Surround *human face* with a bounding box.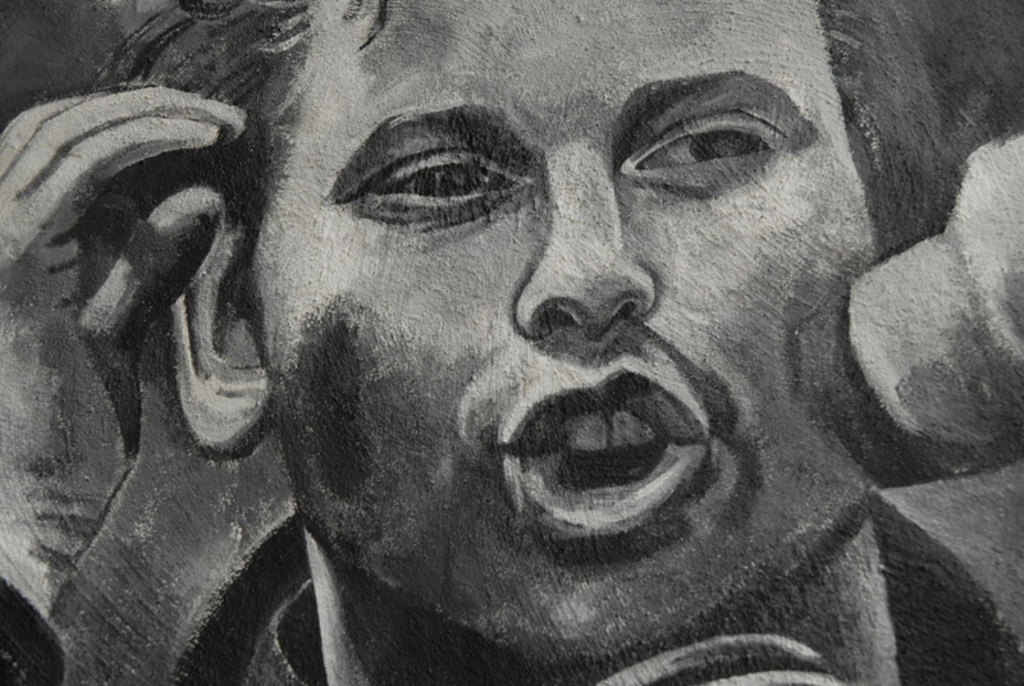
bbox=(251, 0, 882, 663).
